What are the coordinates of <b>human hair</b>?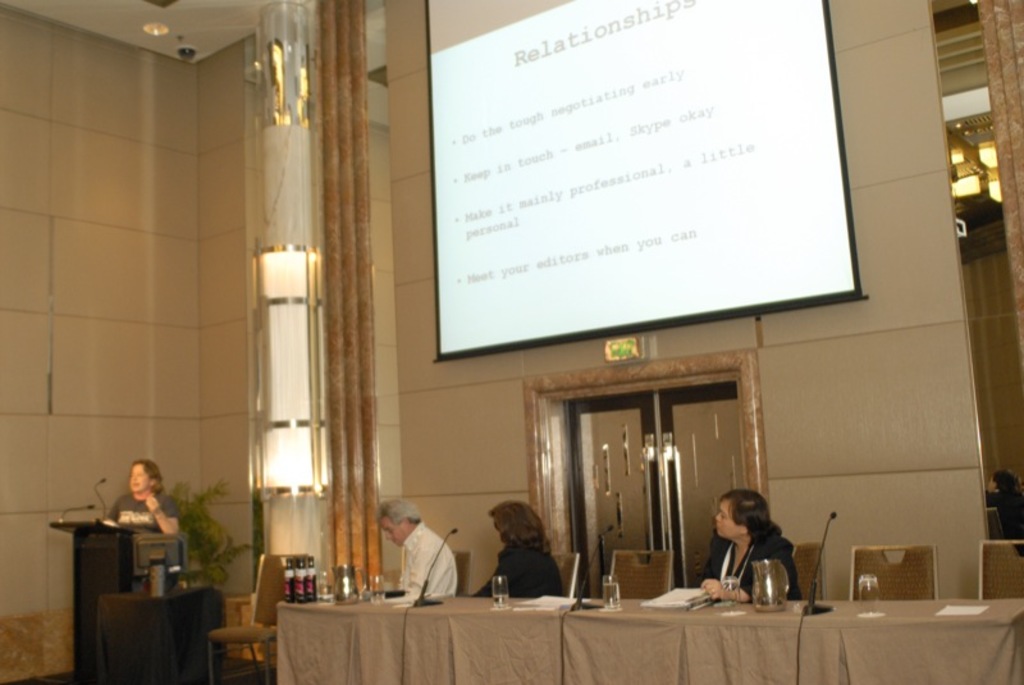
372,502,424,528.
